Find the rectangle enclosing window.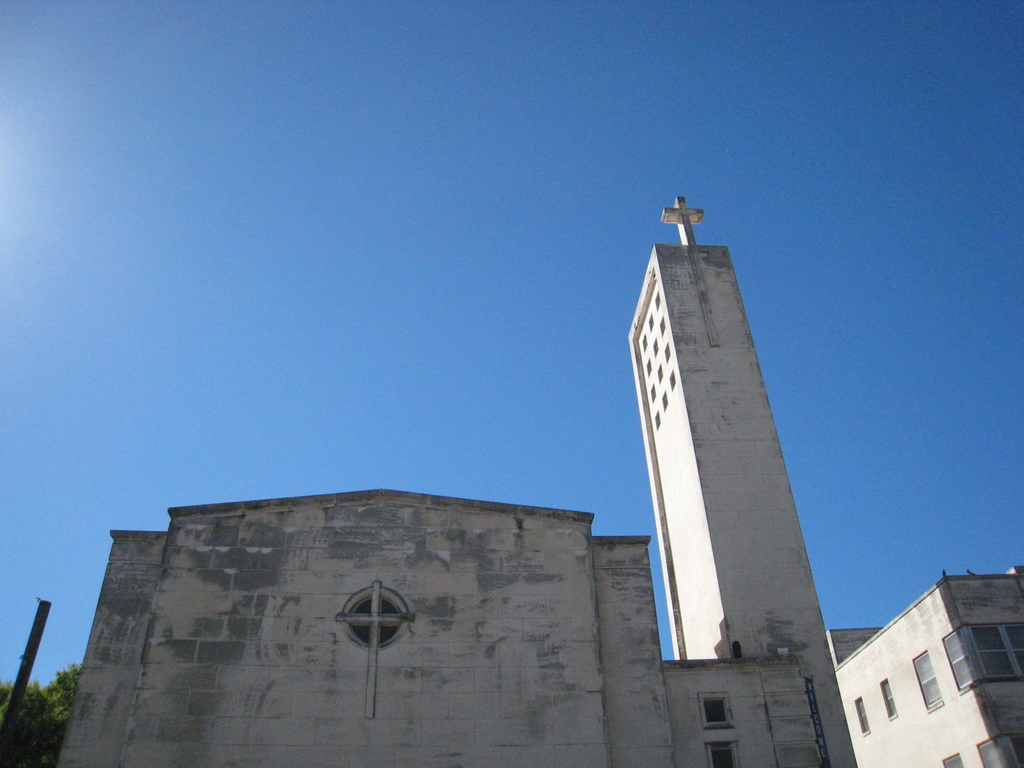
344, 590, 413, 646.
